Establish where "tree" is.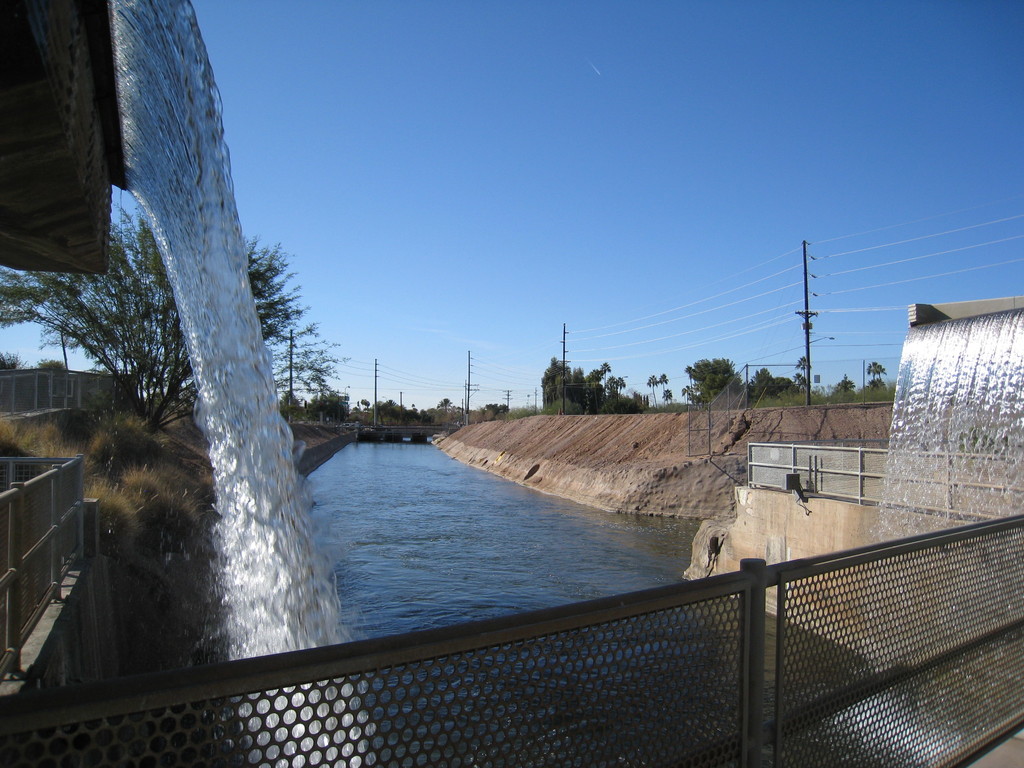
Established at <region>661, 385, 673, 408</region>.
